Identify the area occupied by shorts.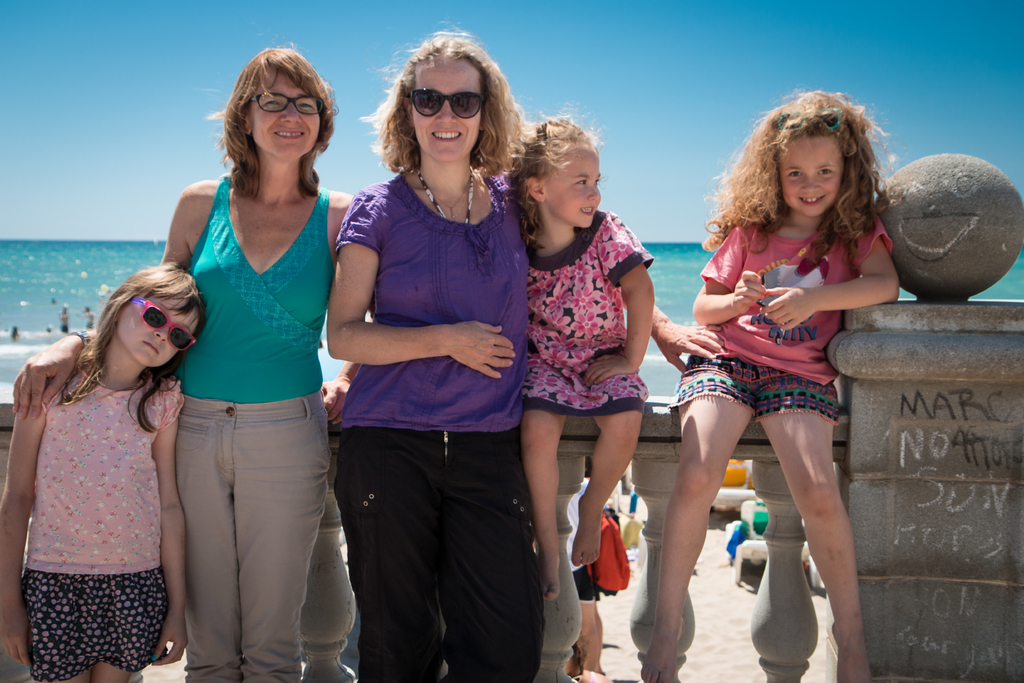
Area: crop(666, 354, 840, 424).
